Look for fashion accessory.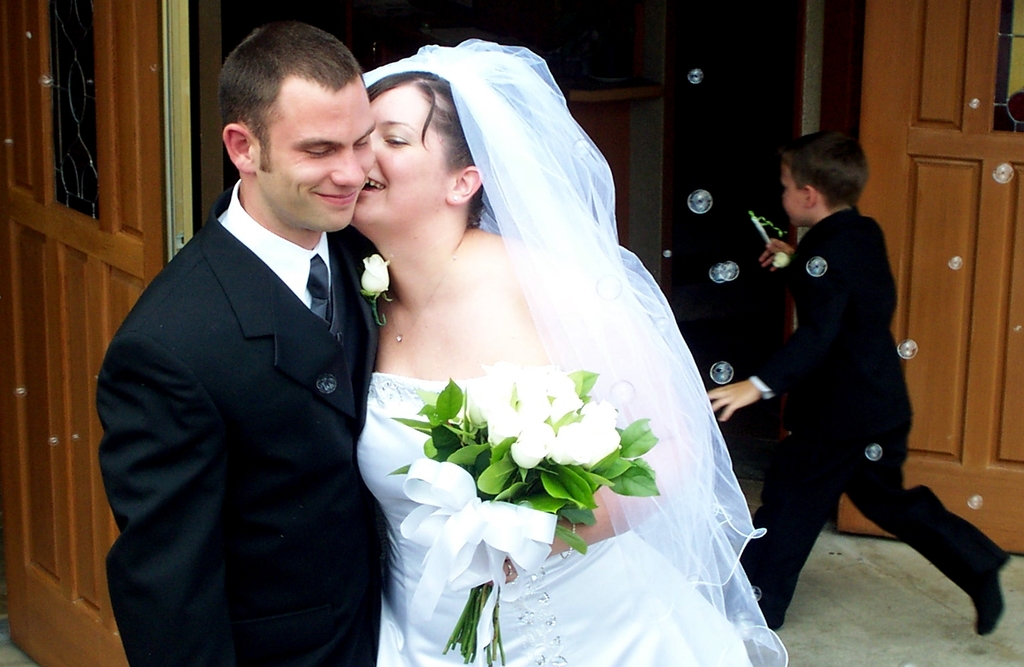
Found: BBox(306, 255, 330, 324).
